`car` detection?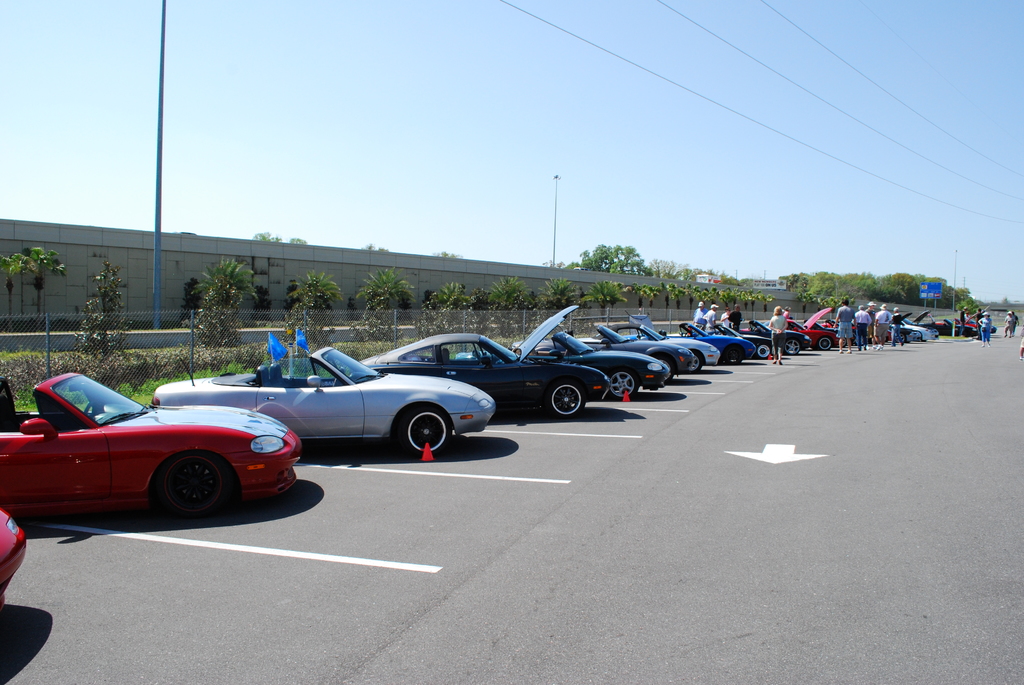
bbox=[586, 315, 702, 382]
